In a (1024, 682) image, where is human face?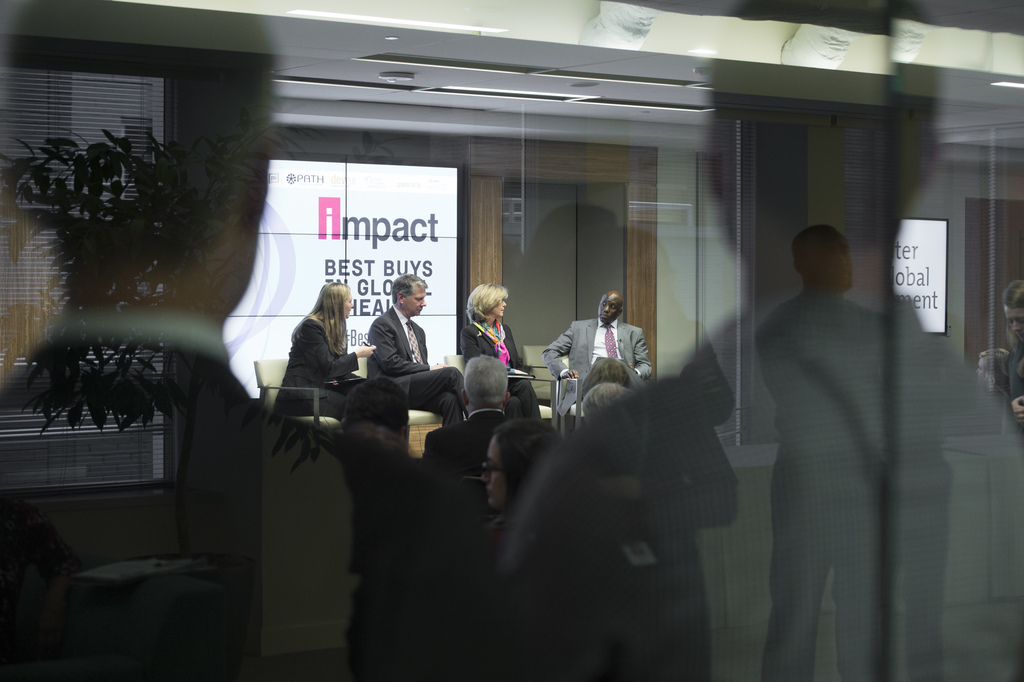
box=[488, 302, 509, 316].
